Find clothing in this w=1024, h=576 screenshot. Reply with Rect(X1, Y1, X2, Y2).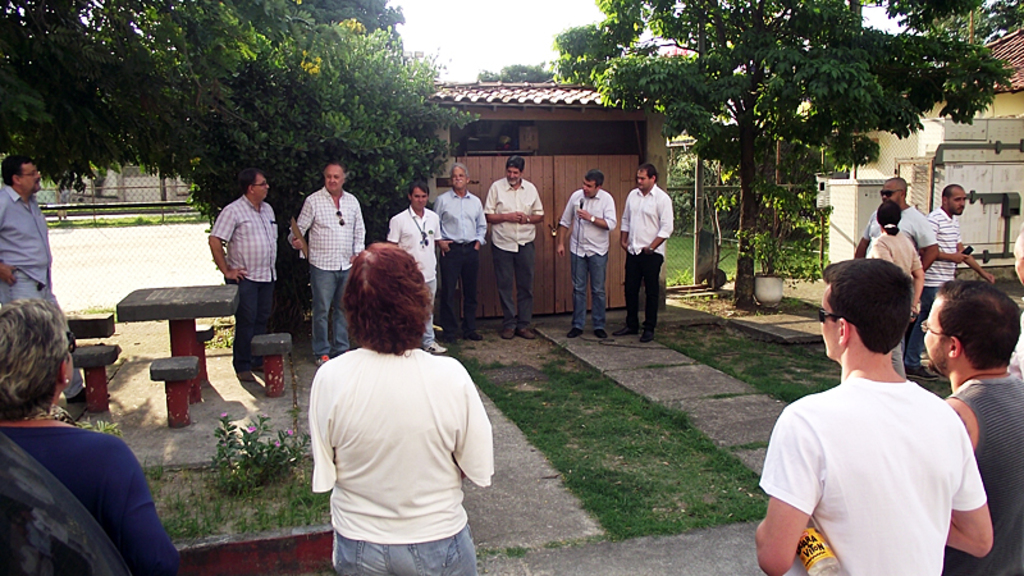
Rect(484, 178, 541, 329).
